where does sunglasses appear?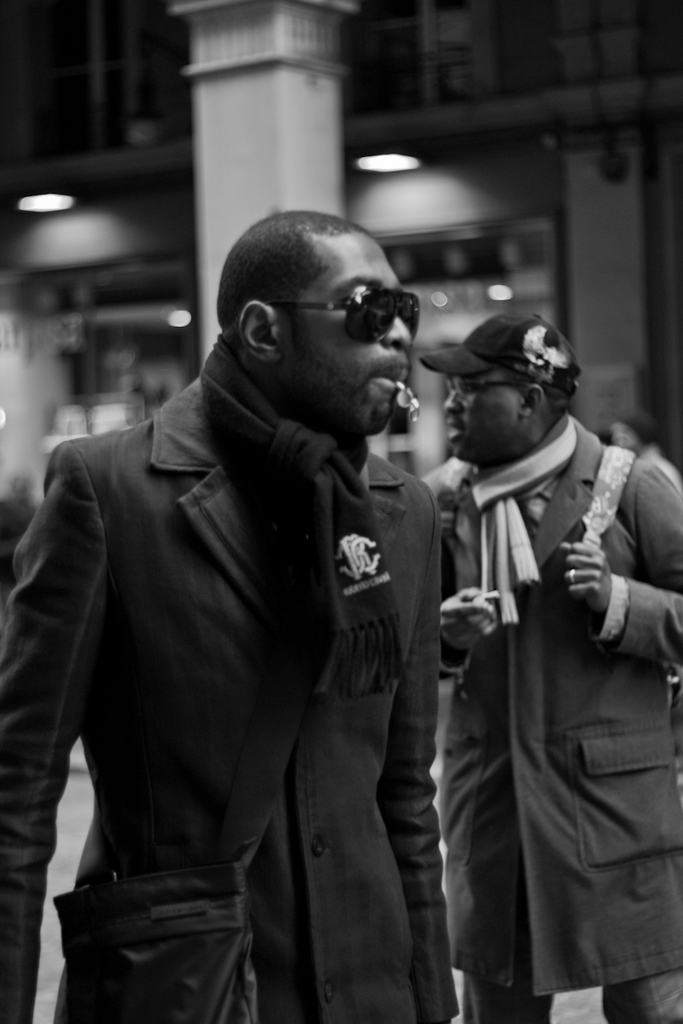
Appears at left=266, top=286, right=417, bottom=339.
